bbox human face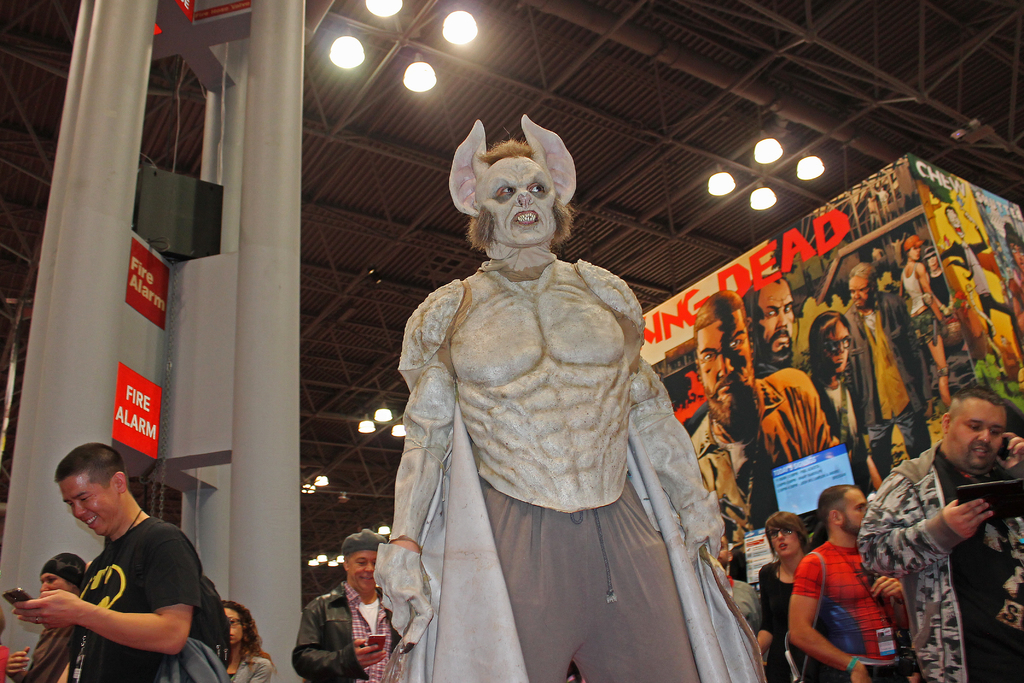
box=[346, 551, 379, 588]
